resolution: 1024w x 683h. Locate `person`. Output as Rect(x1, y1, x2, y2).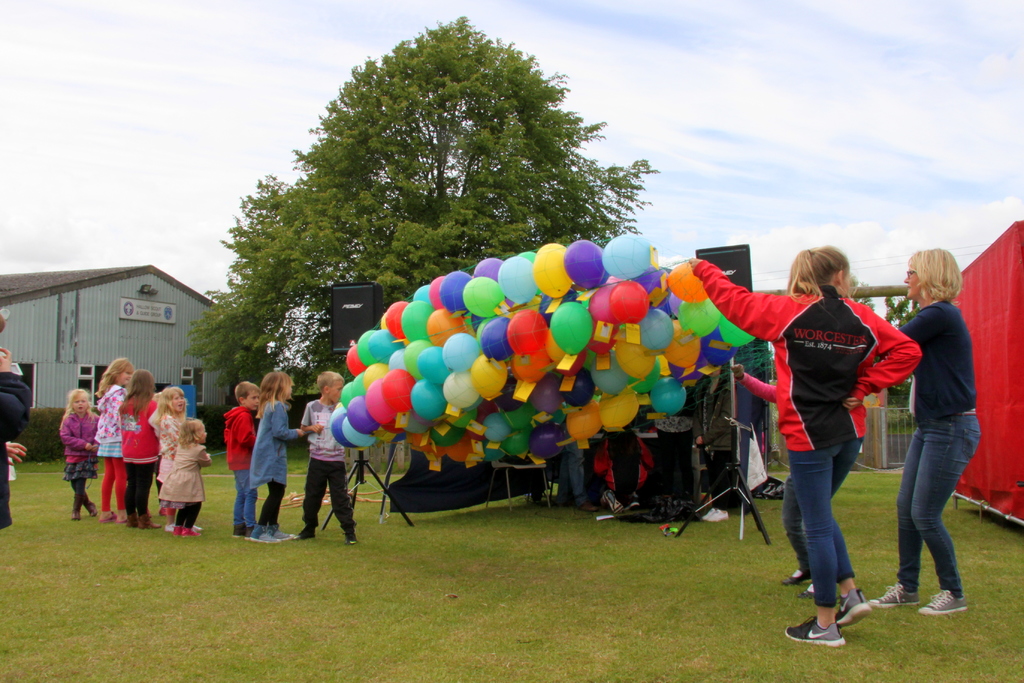
Rect(90, 355, 130, 526).
